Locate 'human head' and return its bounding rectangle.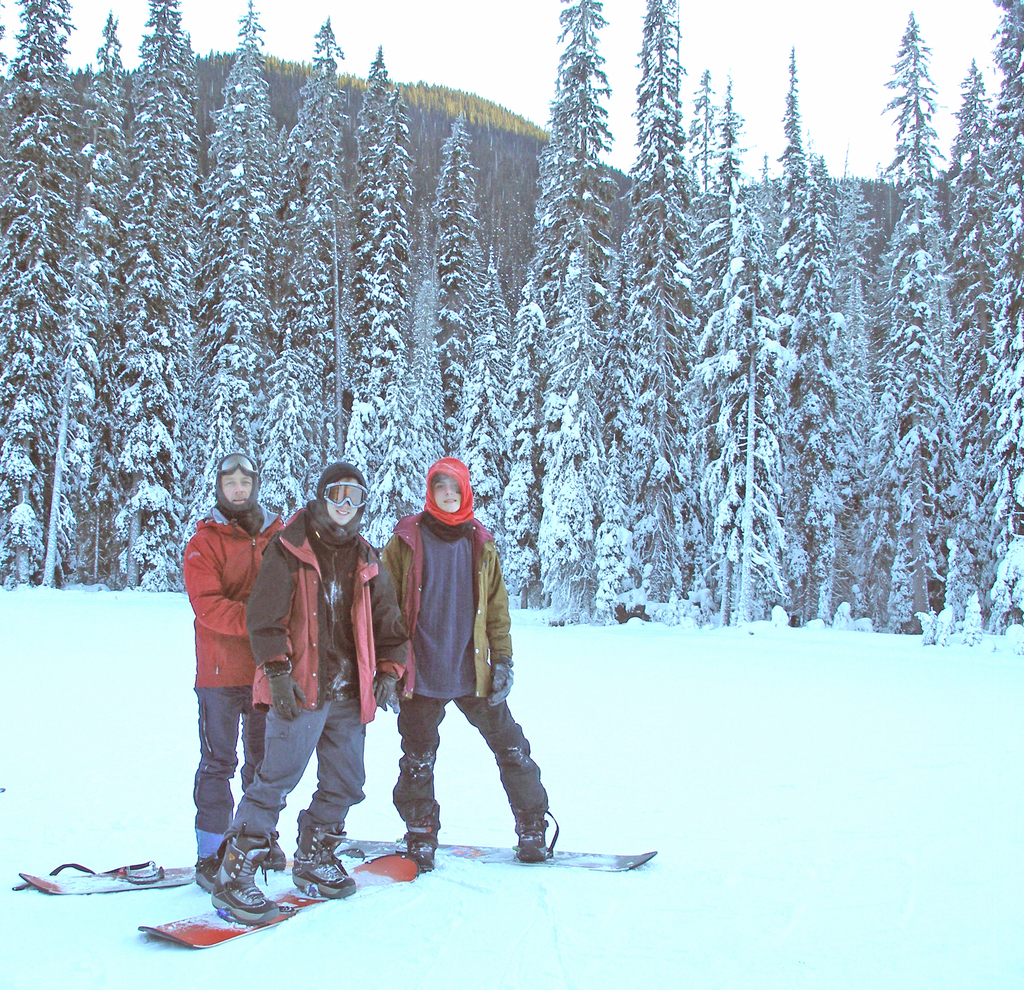
<bbox>215, 452, 269, 507</bbox>.
